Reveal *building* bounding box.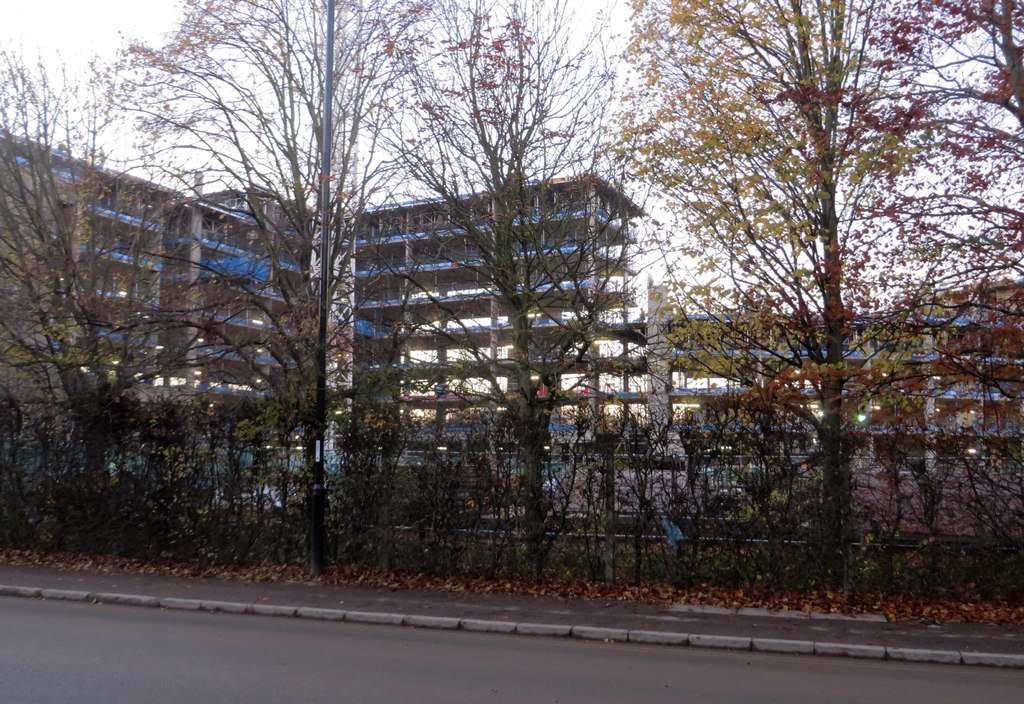
Revealed: BBox(0, 129, 653, 538).
